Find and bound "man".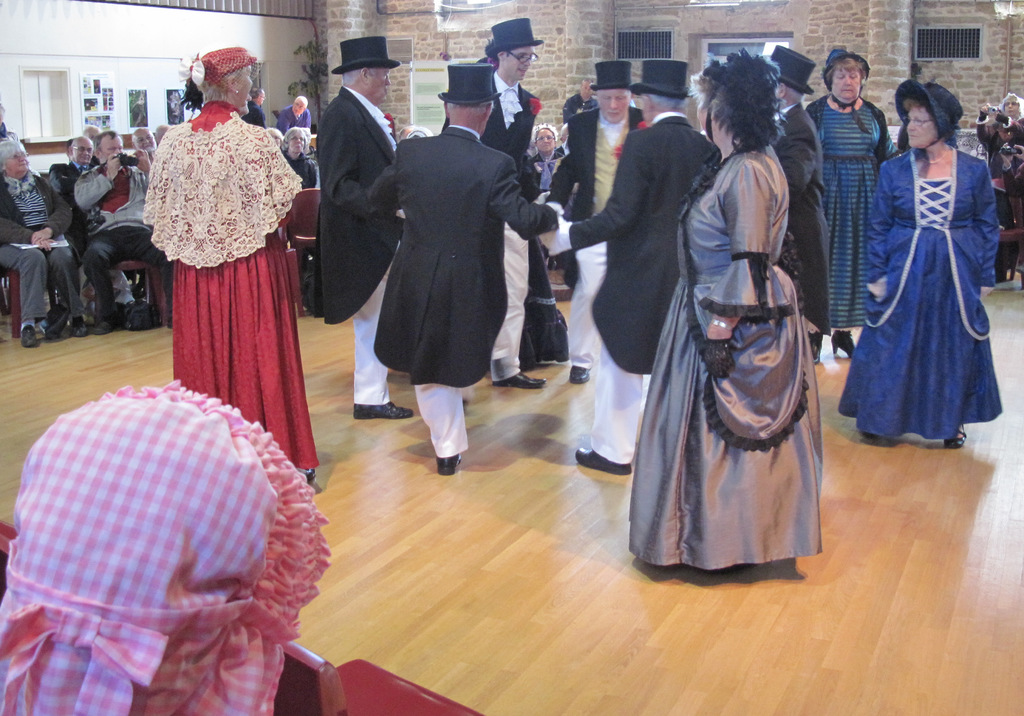
Bound: (left=73, top=124, right=173, bottom=334).
